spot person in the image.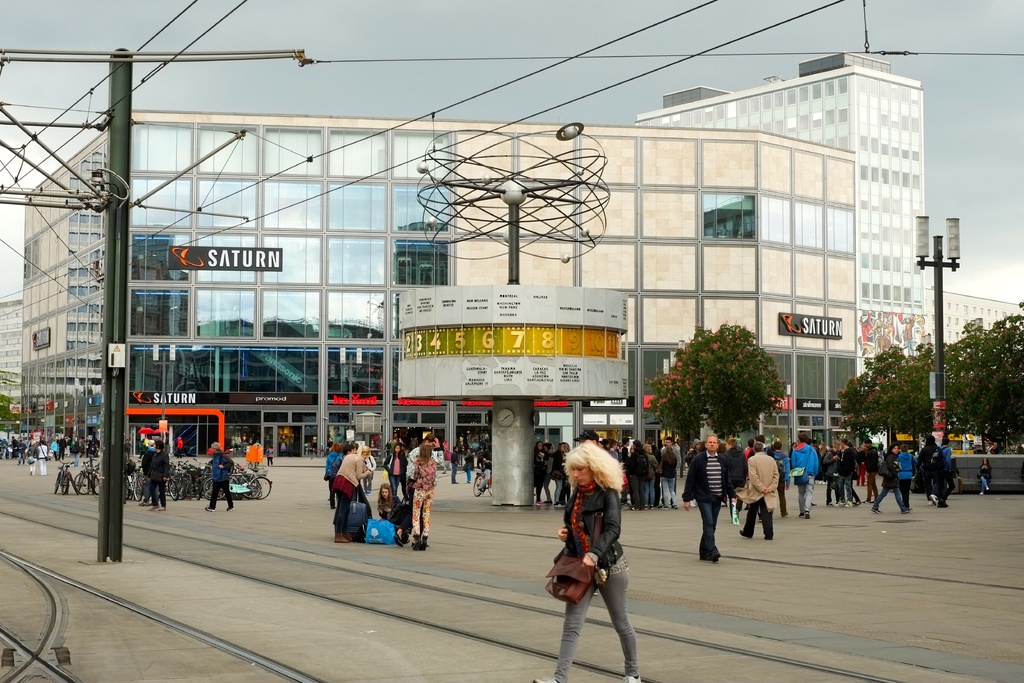
person found at (left=479, top=446, right=491, bottom=491).
